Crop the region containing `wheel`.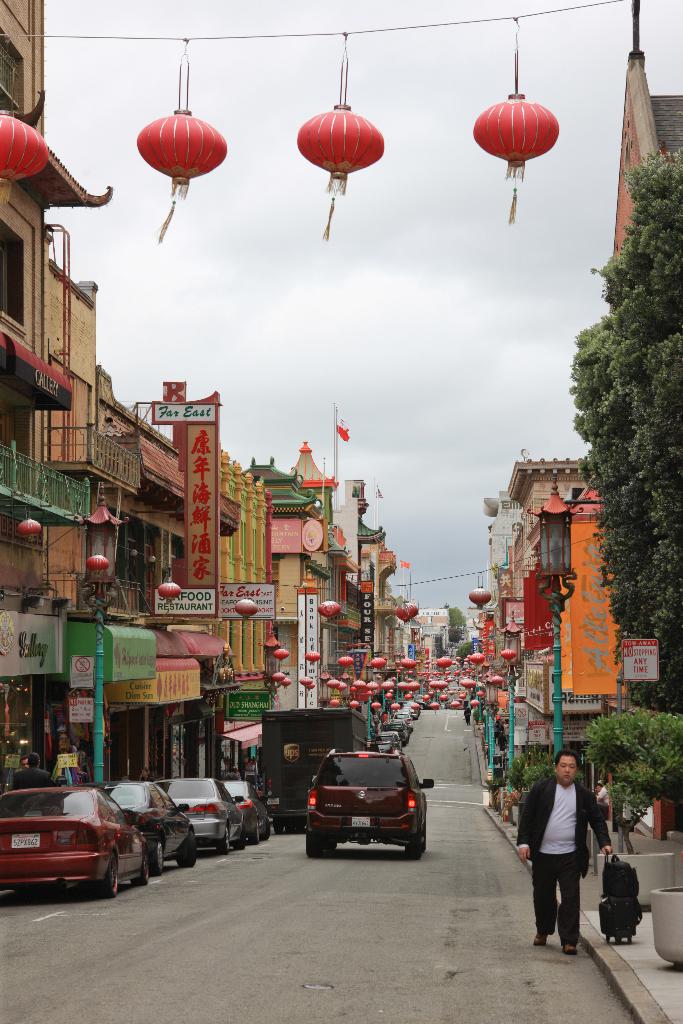
Crop region: bbox=(240, 830, 247, 851).
